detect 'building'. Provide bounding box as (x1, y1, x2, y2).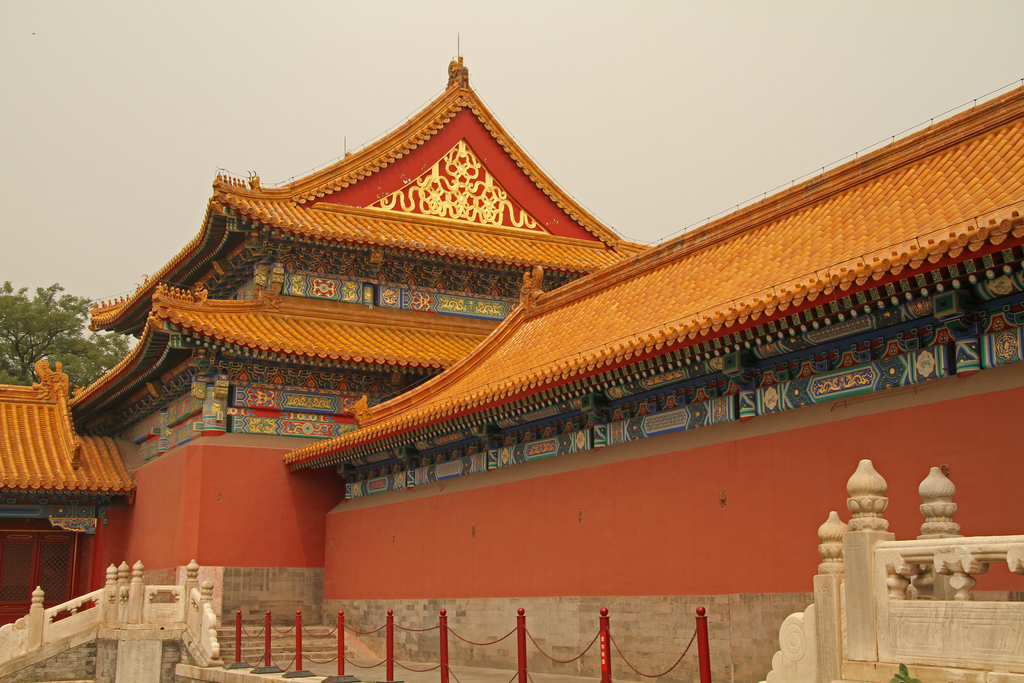
(0, 54, 1023, 682).
